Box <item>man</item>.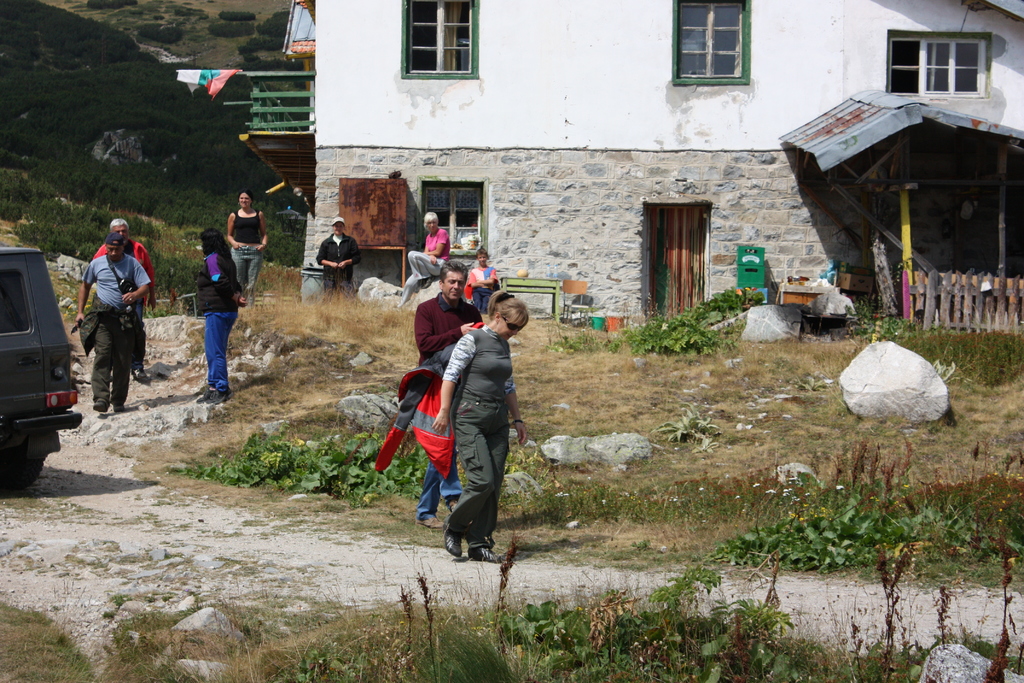
{"x1": 412, "y1": 262, "x2": 488, "y2": 532}.
